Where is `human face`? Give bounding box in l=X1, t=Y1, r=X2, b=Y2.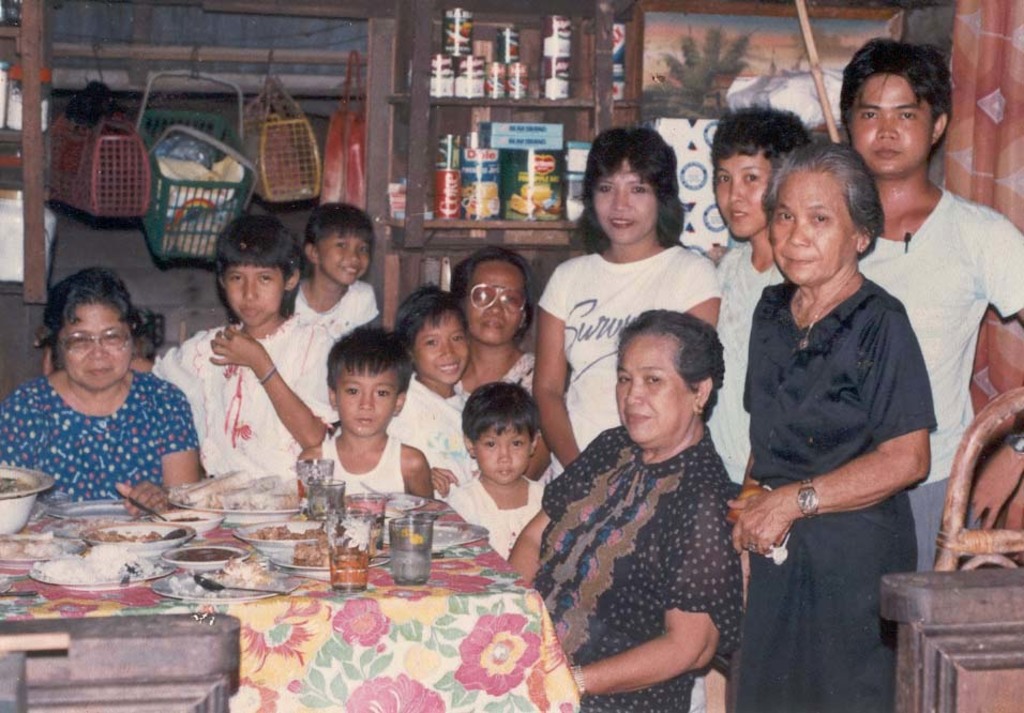
l=716, t=152, r=775, b=239.
